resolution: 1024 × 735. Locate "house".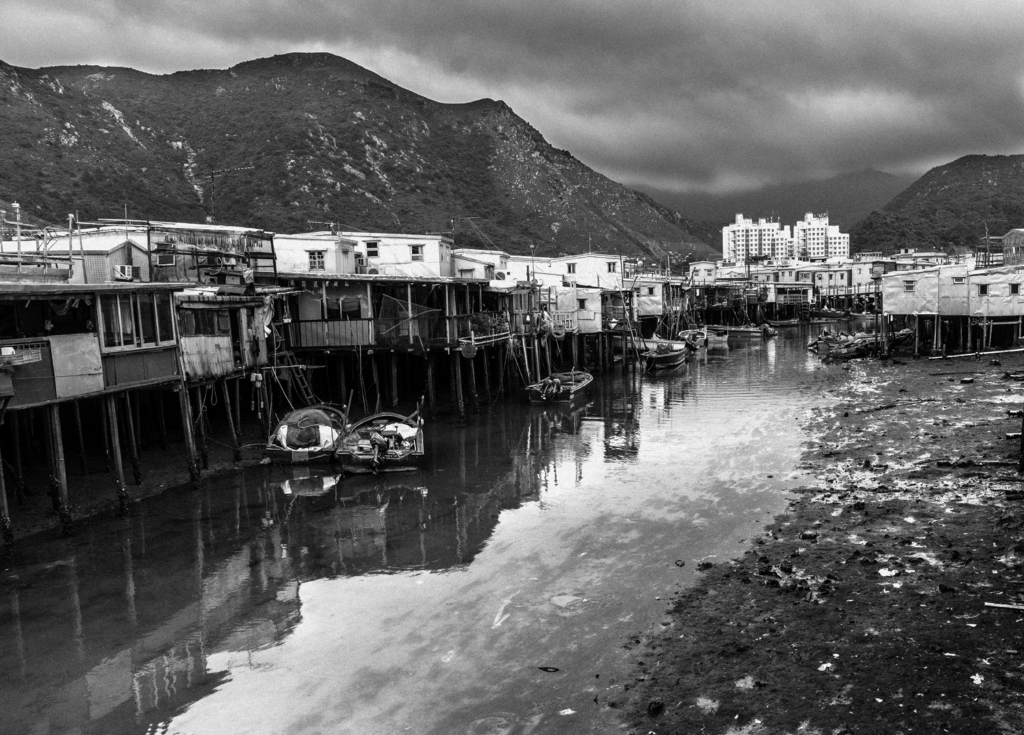
l=191, t=225, r=288, b=390.
